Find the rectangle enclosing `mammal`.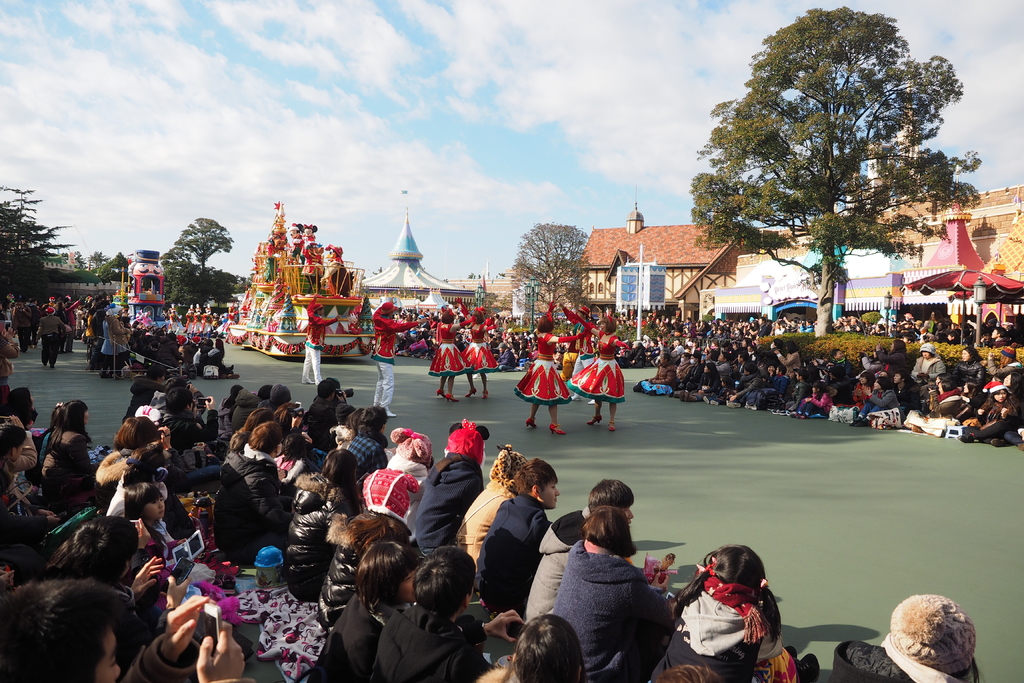
572,309,636,435.
